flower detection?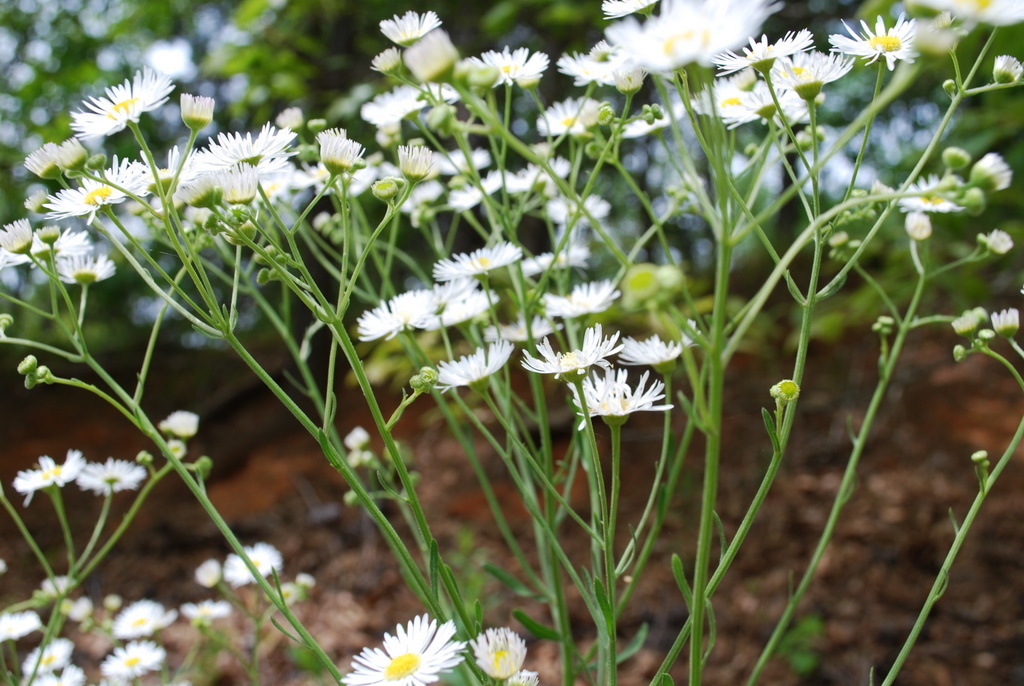
[left=365, top=76, right=413, bottom=132]
